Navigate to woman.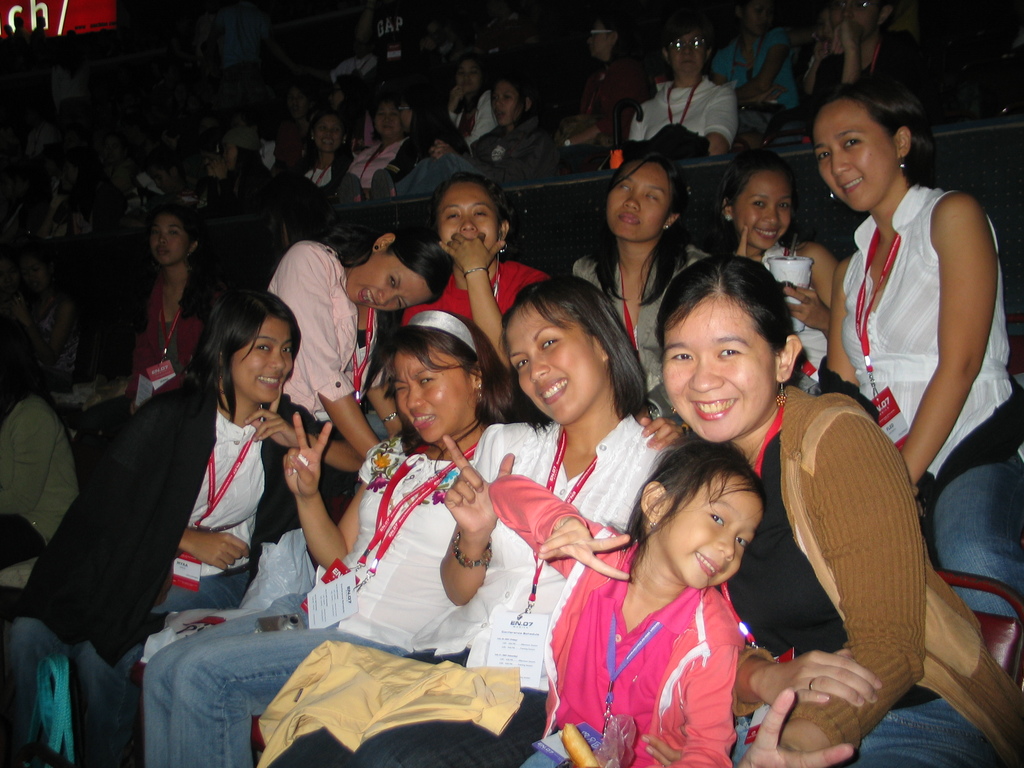
Navigation target: Rect(0, 159, 55, 244).
